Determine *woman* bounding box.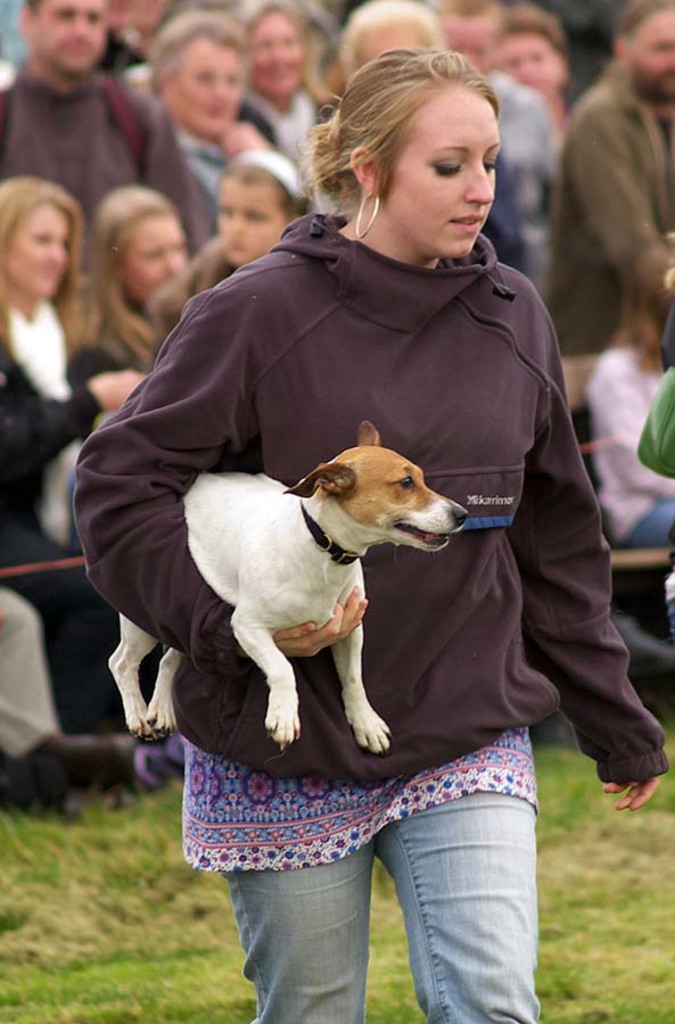
Determined: [x1=233, y1=0, x2=335, y2=165].
